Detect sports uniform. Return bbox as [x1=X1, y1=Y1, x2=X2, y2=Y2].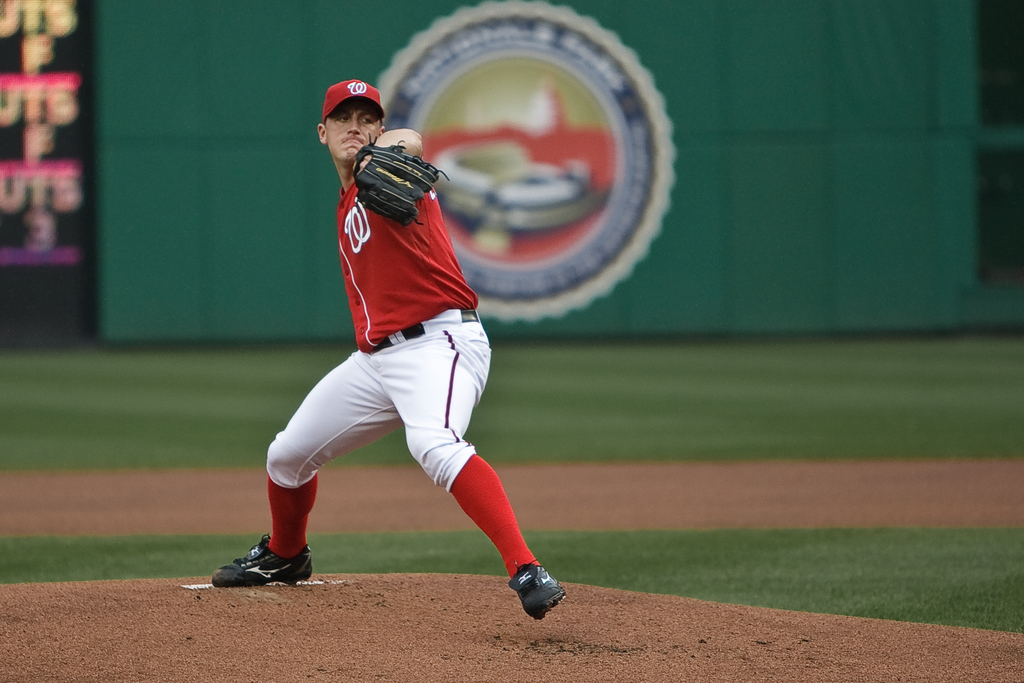
[x1=212, y1=81, x2=568, y2=621].
